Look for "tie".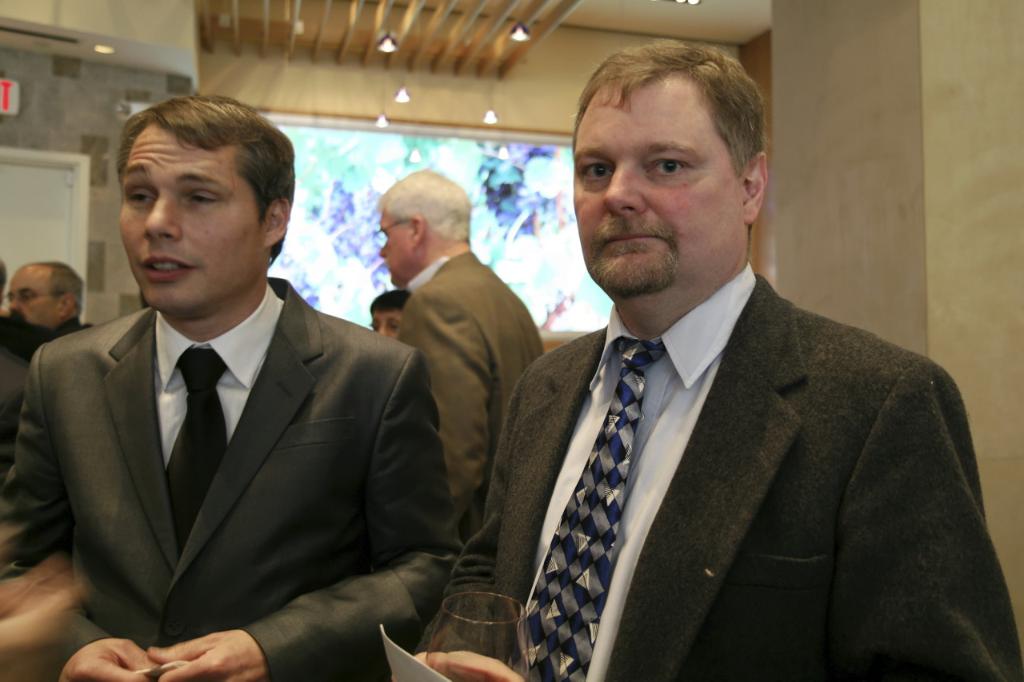
Found: pyautogui.locateOnScreen(514, 337, 677, 681).
